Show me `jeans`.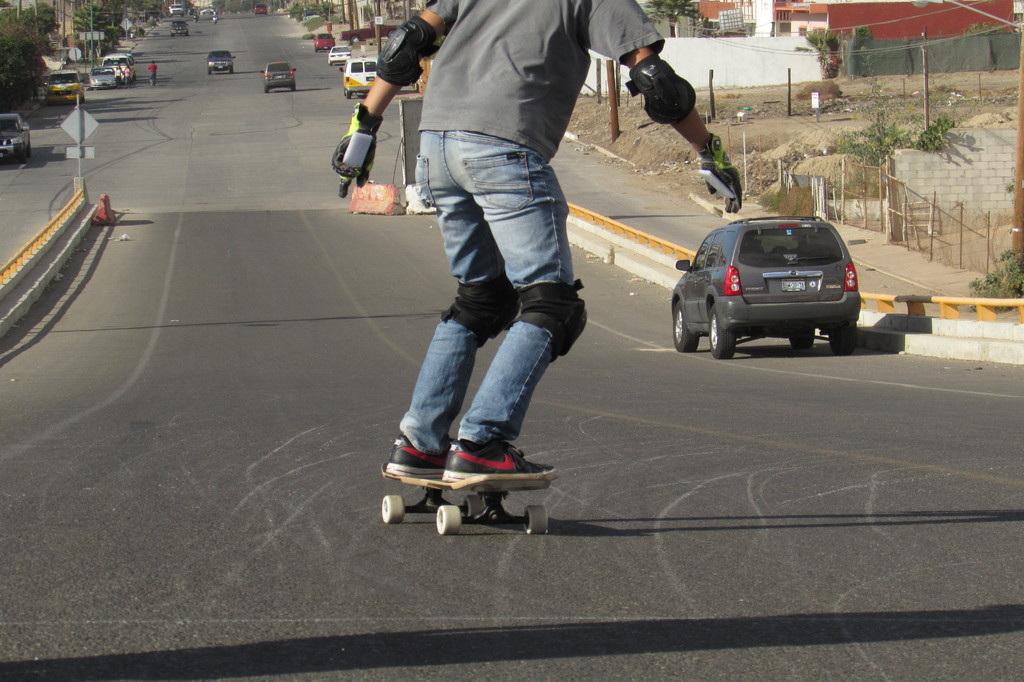
`jeans` is here: (406, 129, 610, 498).
